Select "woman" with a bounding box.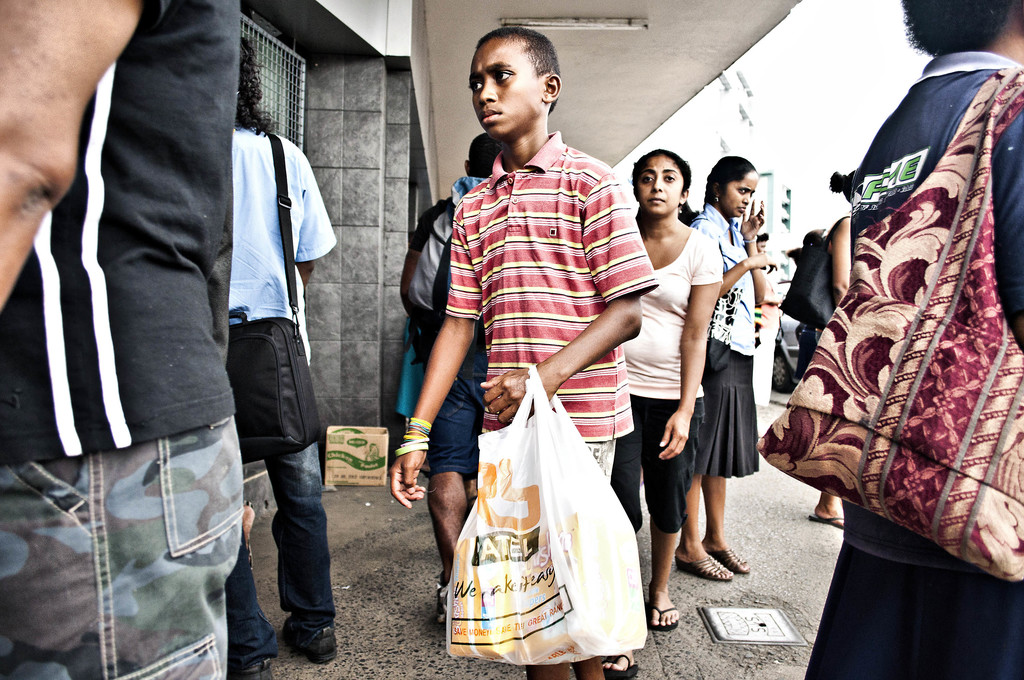
<bbox>611, 149, 723, 632</bbox>.
